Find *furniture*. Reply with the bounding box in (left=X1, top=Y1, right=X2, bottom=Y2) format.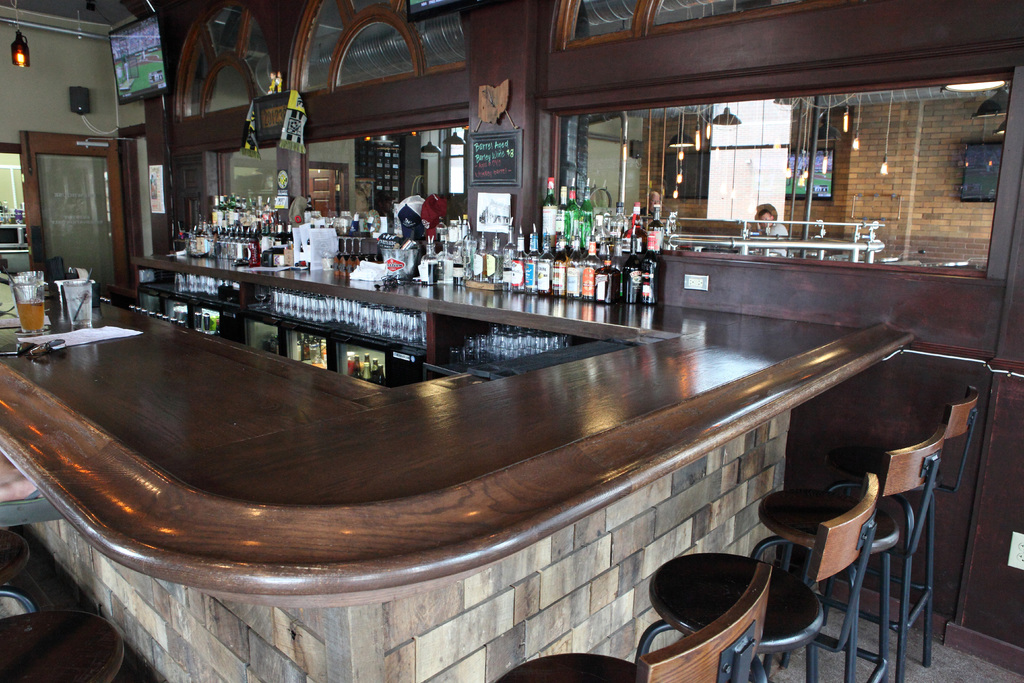
(left=821, top=384, right=984, bottom=682).
